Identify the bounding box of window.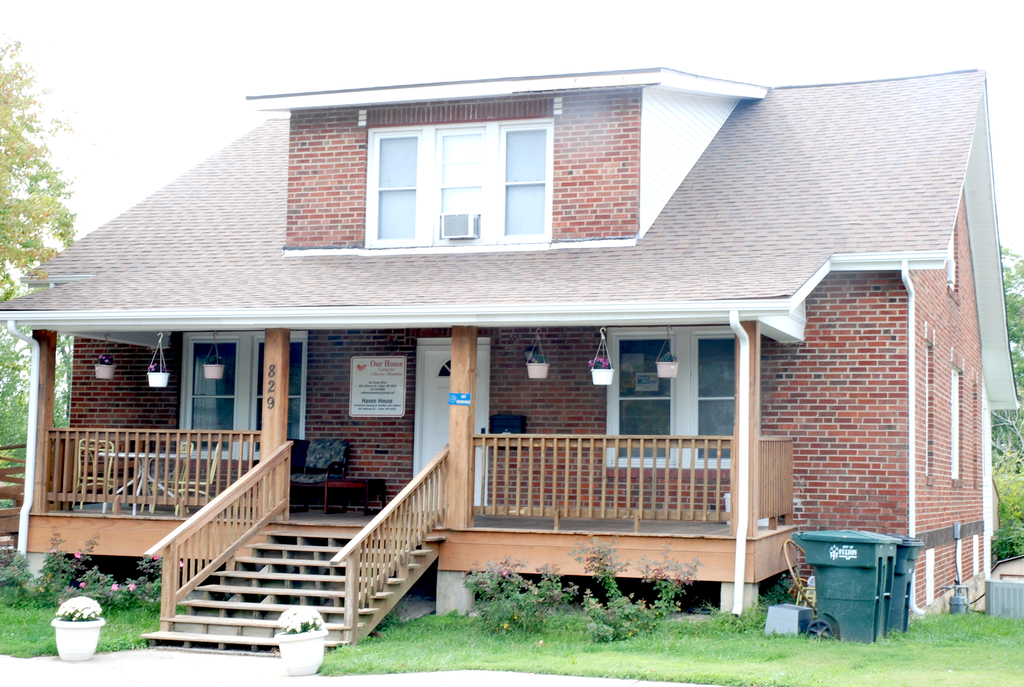
bbox(948, 362, 964, 477).
